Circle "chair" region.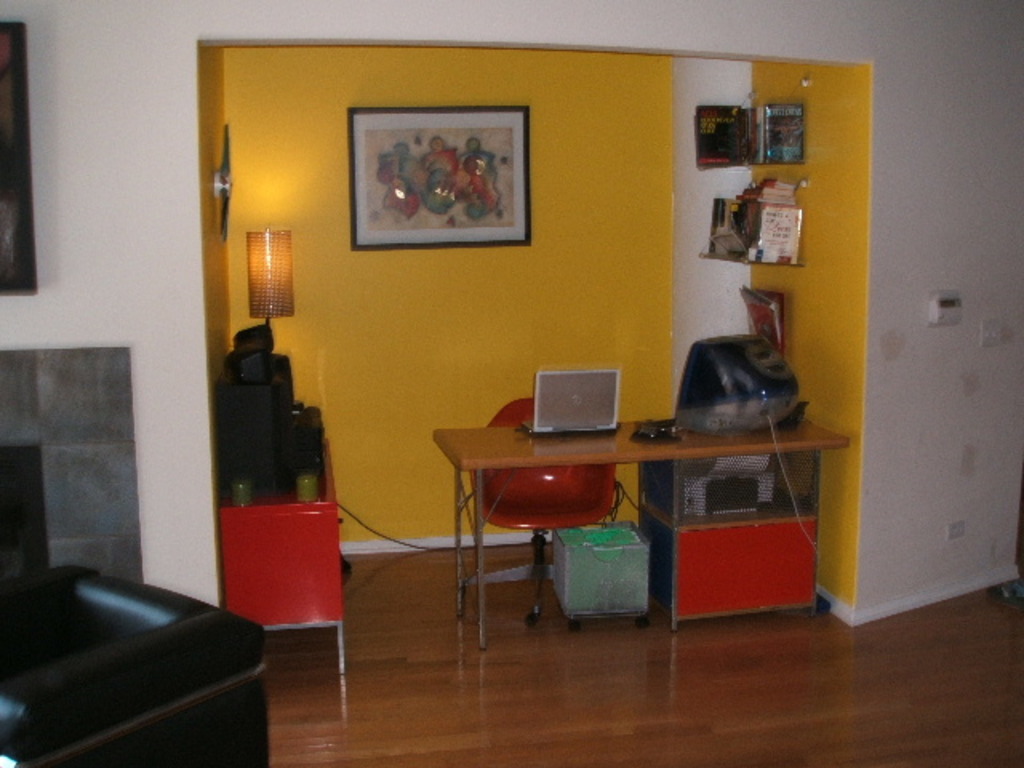
Region: detection(0, 552, 272, 766).
